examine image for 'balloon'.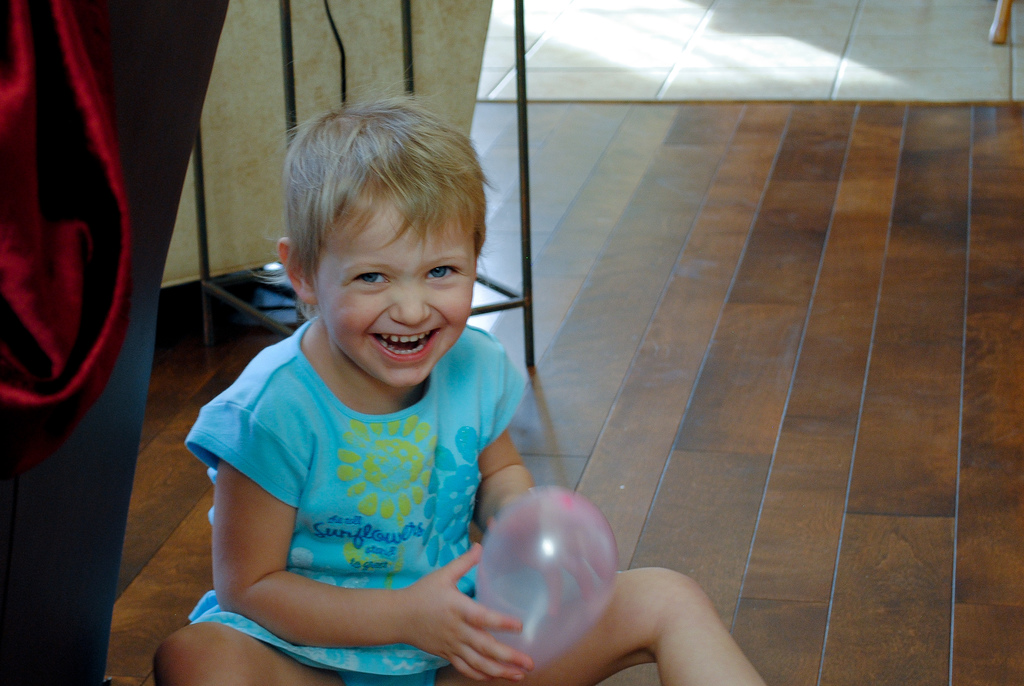
Examination result: bbox(474, 480, 619, 679).
